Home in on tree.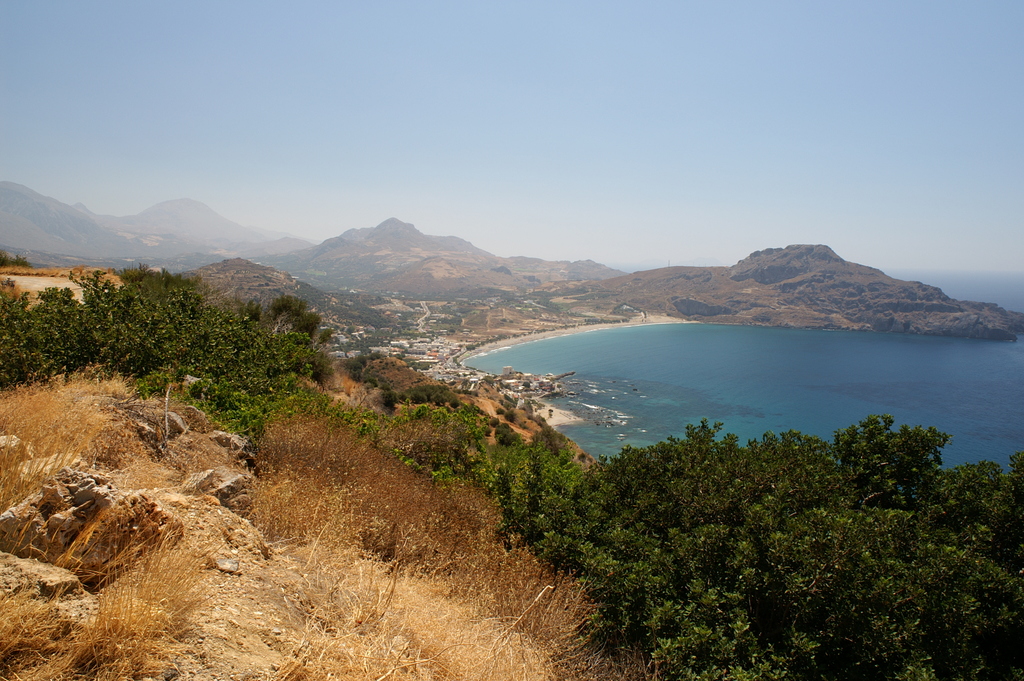
Homed in at (837,416,943,496).
